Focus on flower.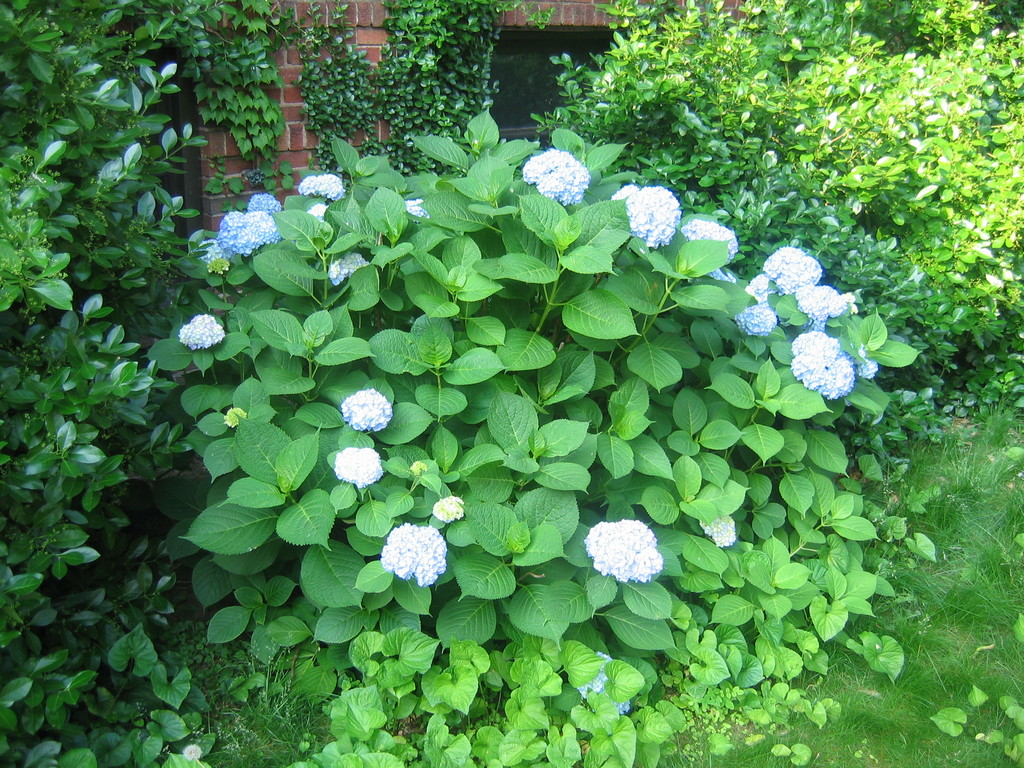
Focused at [341, 387, 392, 431].
